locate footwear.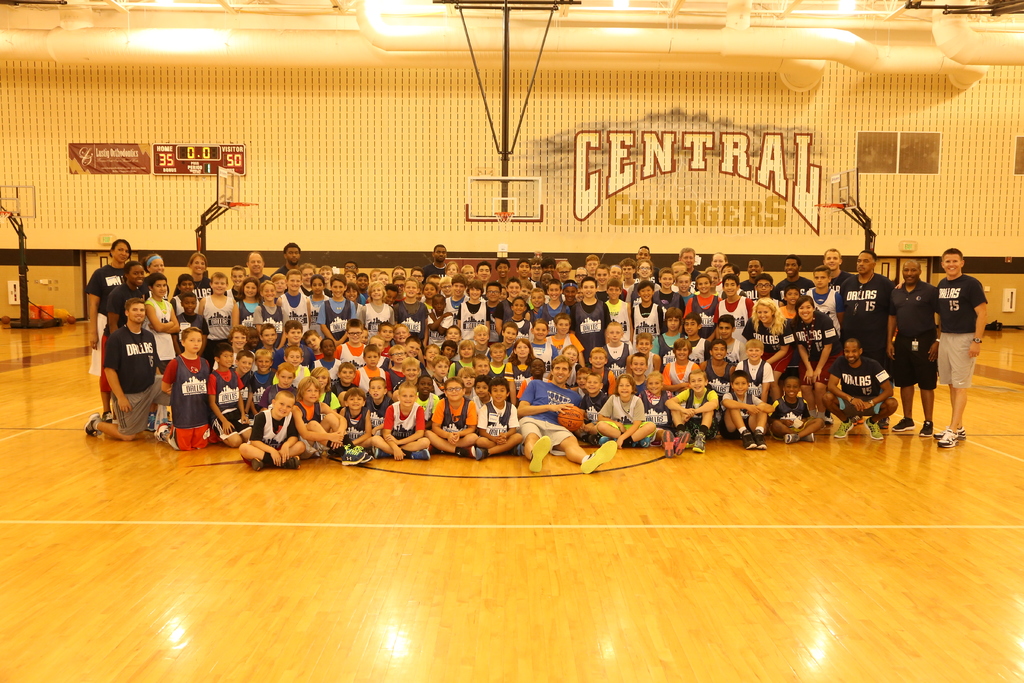
Bounding box: (left=739, top=431, right=757, bottom=450).
